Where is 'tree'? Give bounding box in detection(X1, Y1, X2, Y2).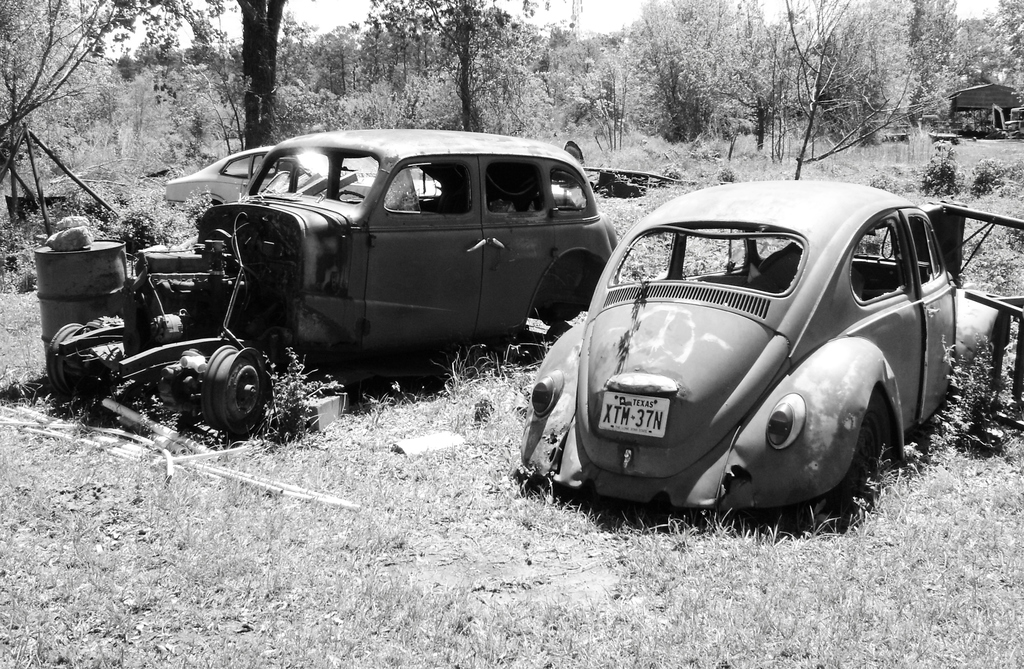
detection(958, 17, 1005, 87).
